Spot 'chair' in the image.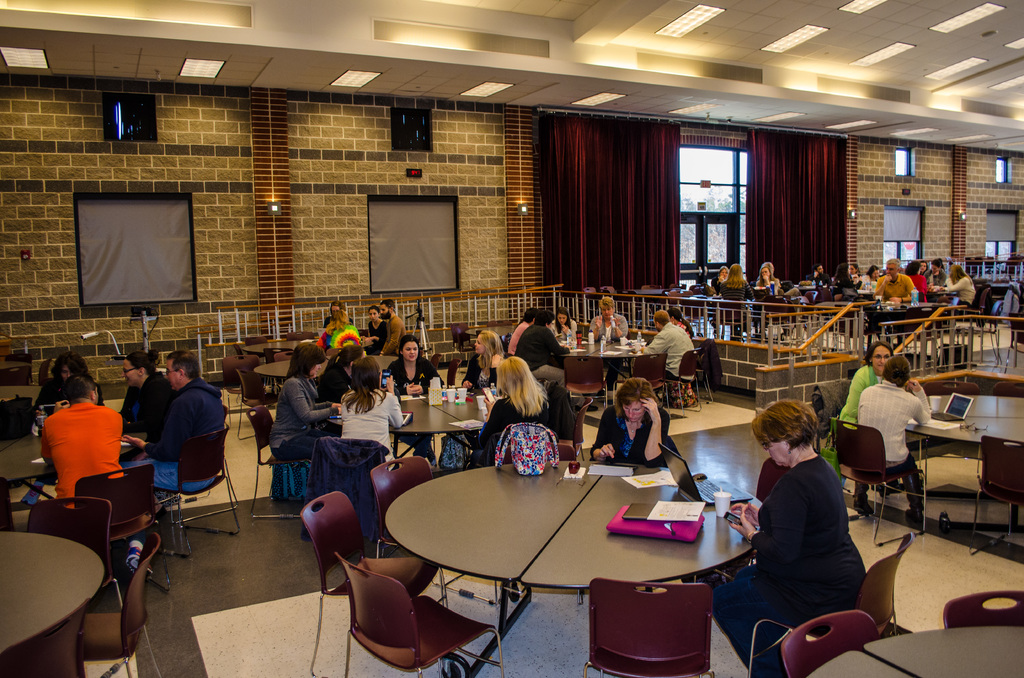
'chair' found at BBox(443, 359, 459, 386).
